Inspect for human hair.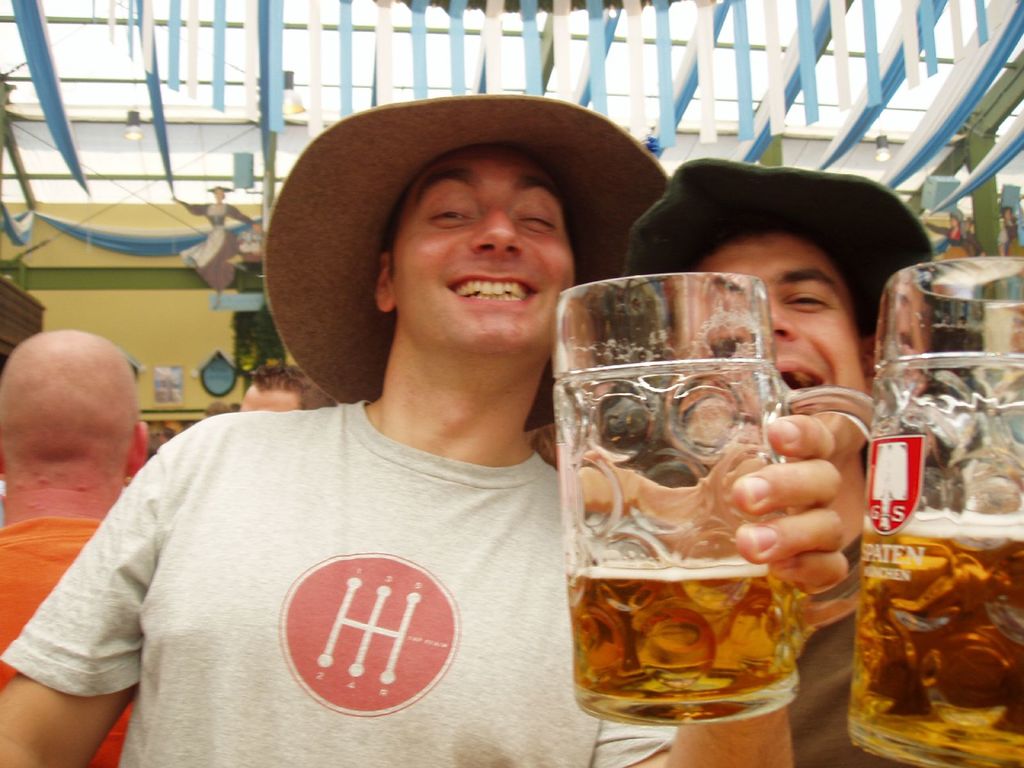
Inspection: x1=375 y1=150 x2=559 y2=278.
